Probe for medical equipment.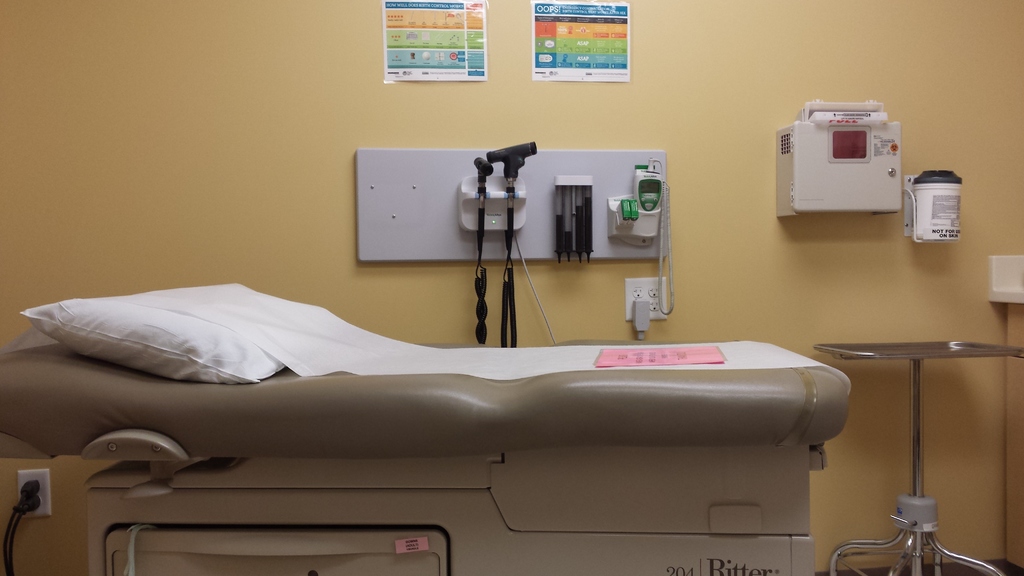
Probe result: detection(775, 105, 904, 223).
